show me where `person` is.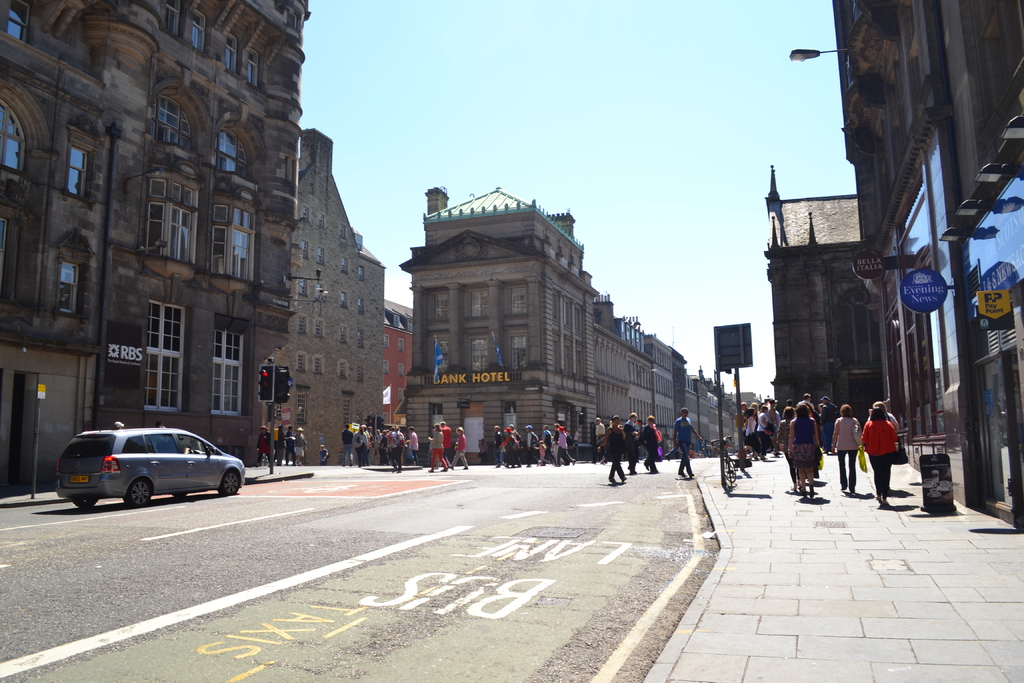
`person` is at 316,446,330,462.
